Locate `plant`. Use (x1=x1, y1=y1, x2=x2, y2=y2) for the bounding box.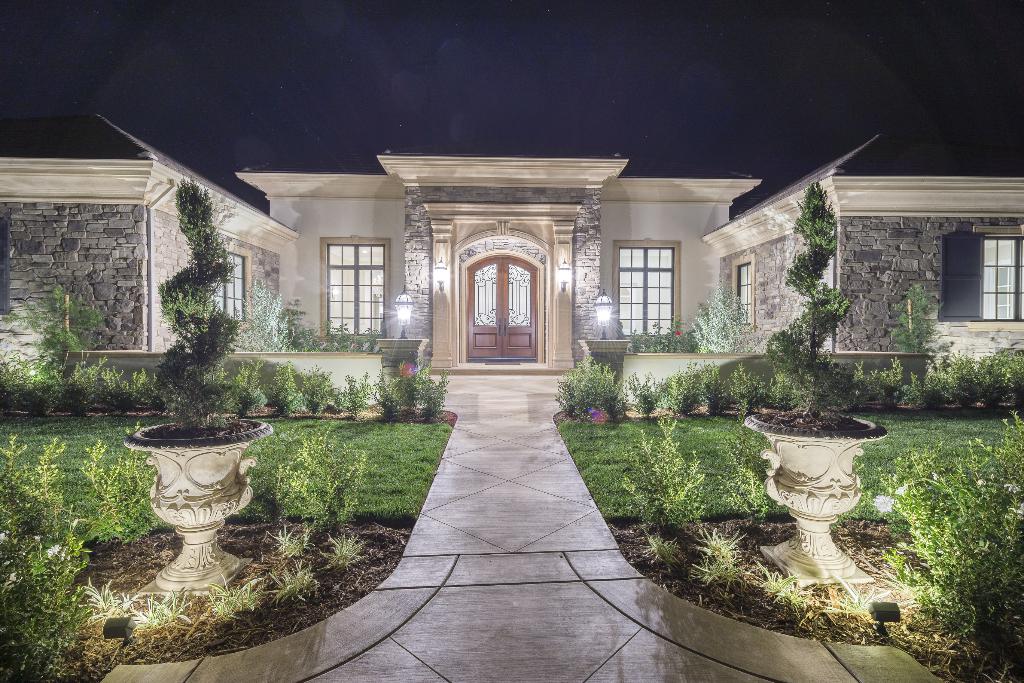
(x1=0, y1=404, x2=145, y2=478).
